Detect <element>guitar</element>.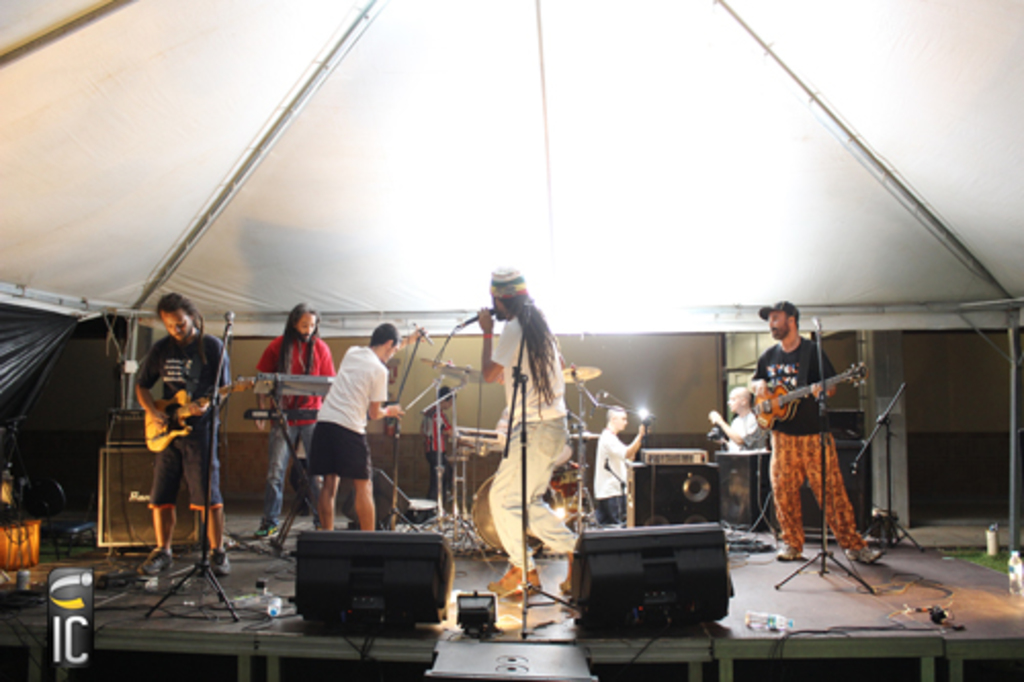
Detected at bbox=[752, 360, 868, 432].
